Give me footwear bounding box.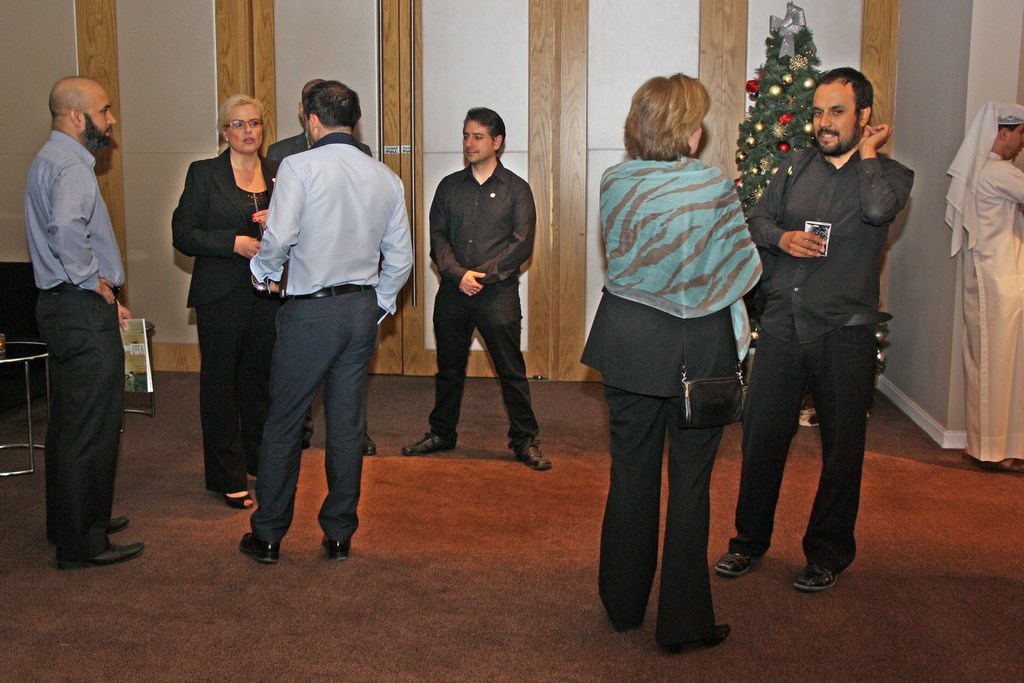
[left=717, top=552, right=762, bottom=575].
